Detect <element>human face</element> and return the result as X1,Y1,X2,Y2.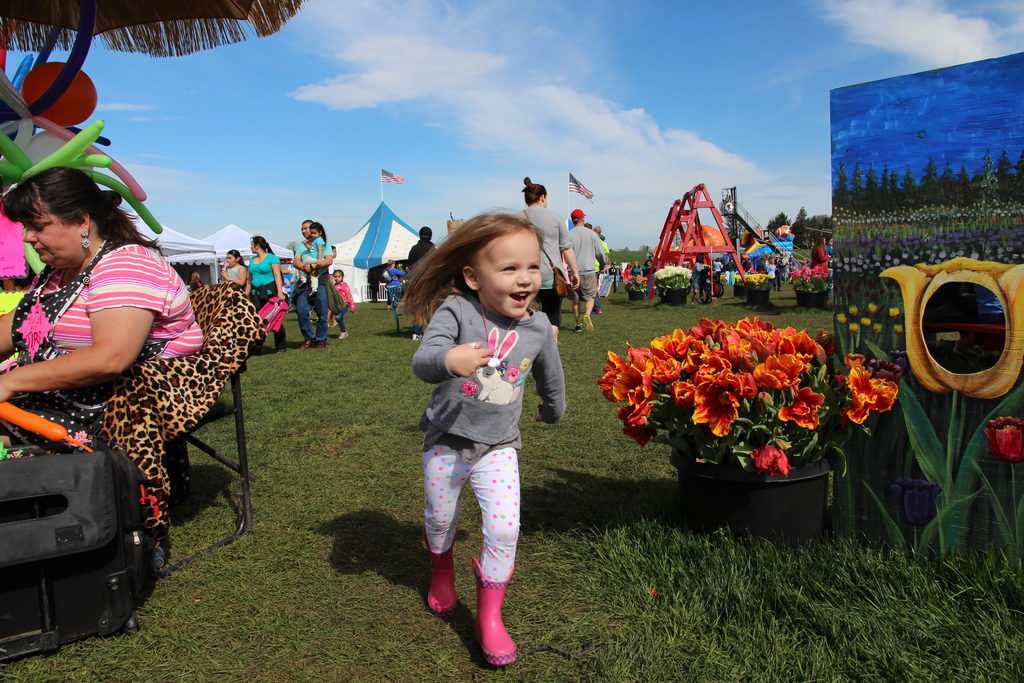
483,231,540,321.
